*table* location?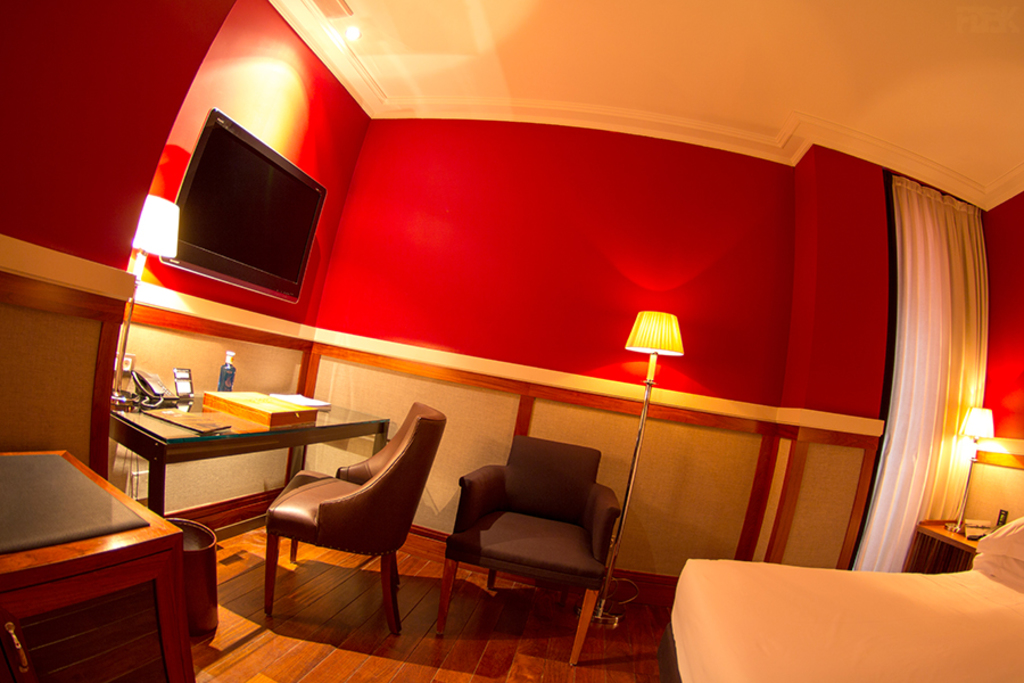
[left=0, top=443, right=197, bottom=682]
